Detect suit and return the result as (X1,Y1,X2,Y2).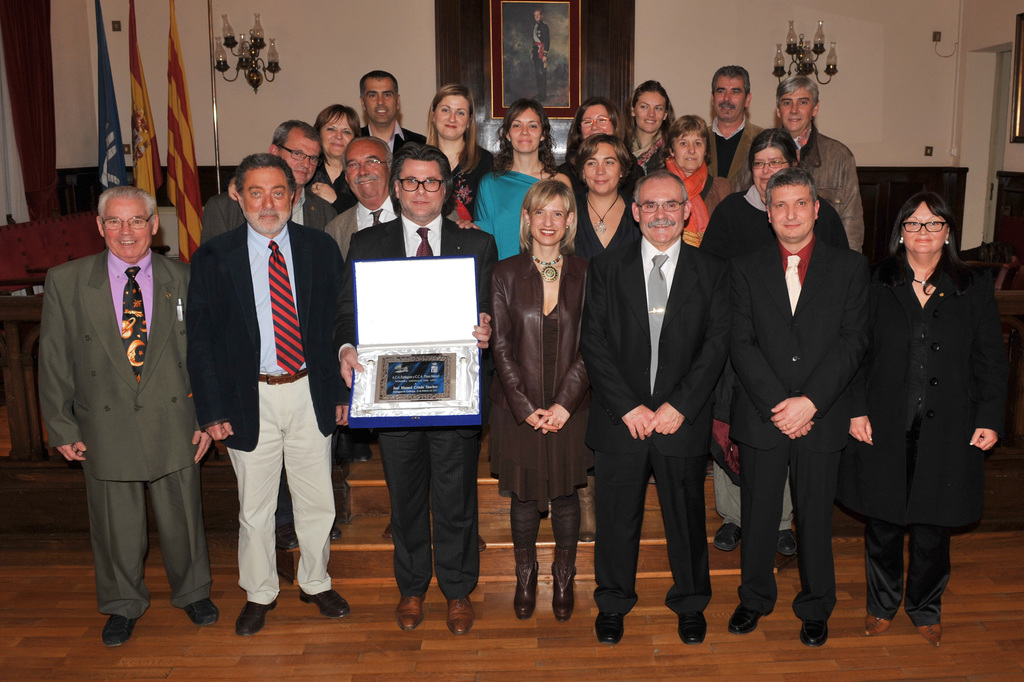
(581,235,733,618).
